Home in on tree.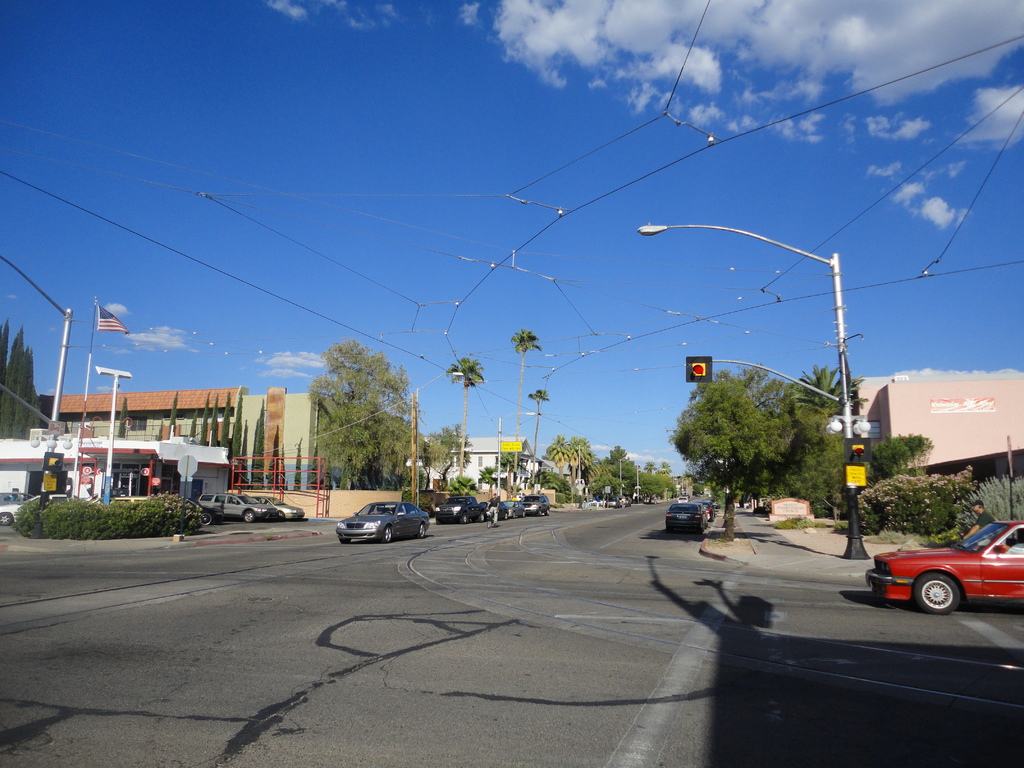
Homed in at <box>543,437,574,479</box>.
